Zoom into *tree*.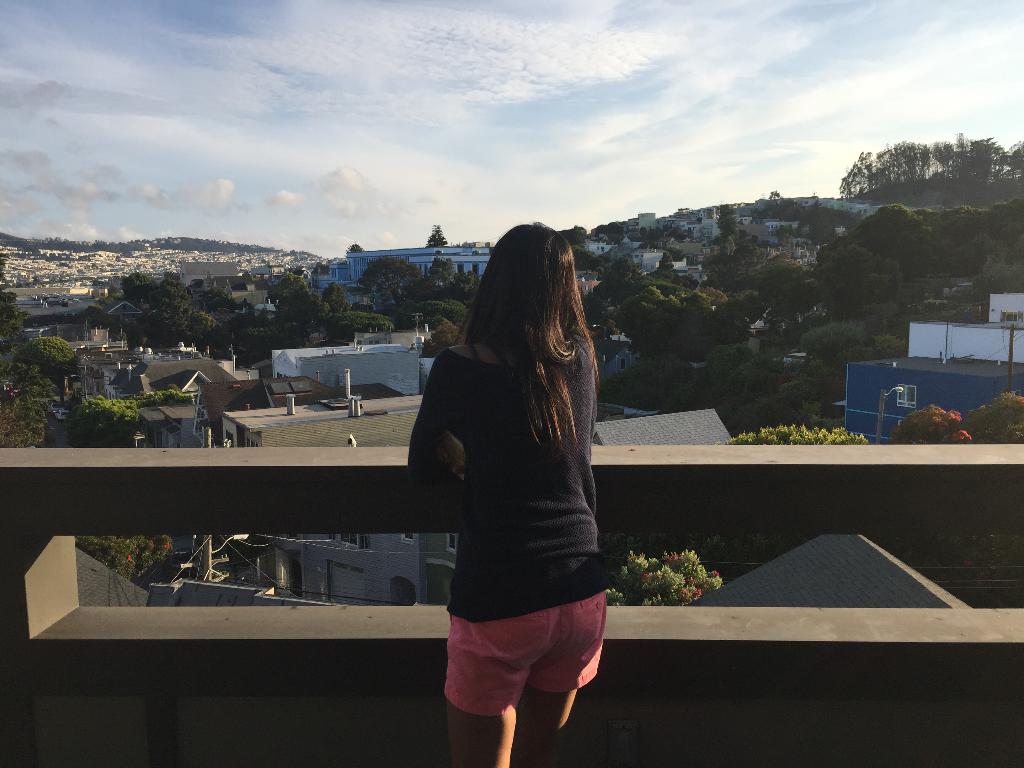
Zoom target: rect(971, 396, 1023, 436).
